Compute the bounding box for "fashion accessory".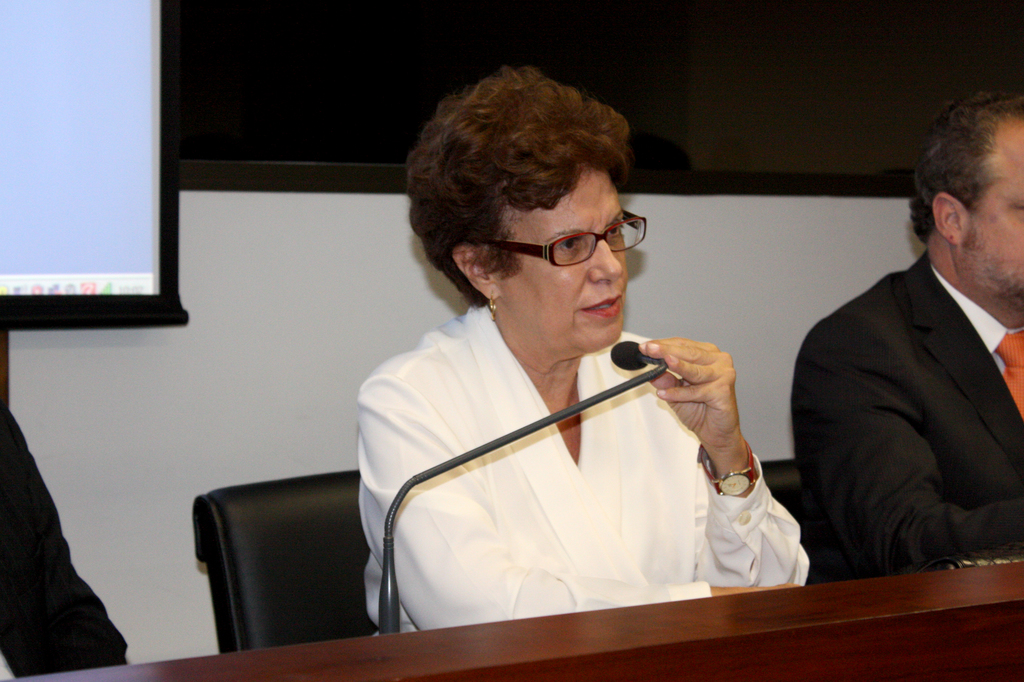
detection(487, 293, 496, 321).
